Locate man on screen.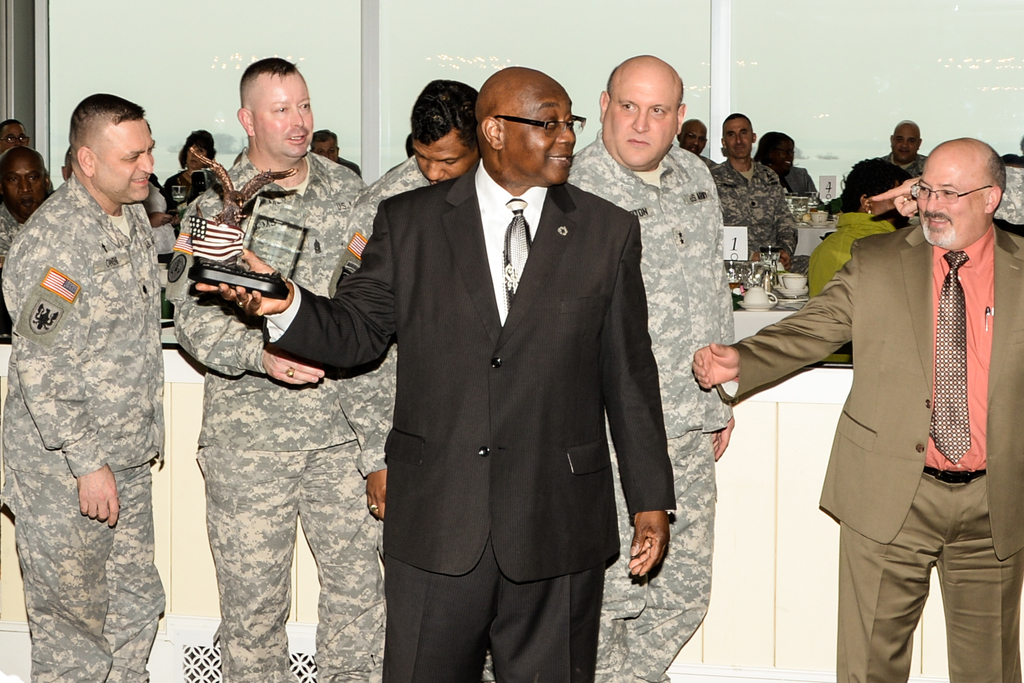
On screen at (309, 128, 365, 179).
